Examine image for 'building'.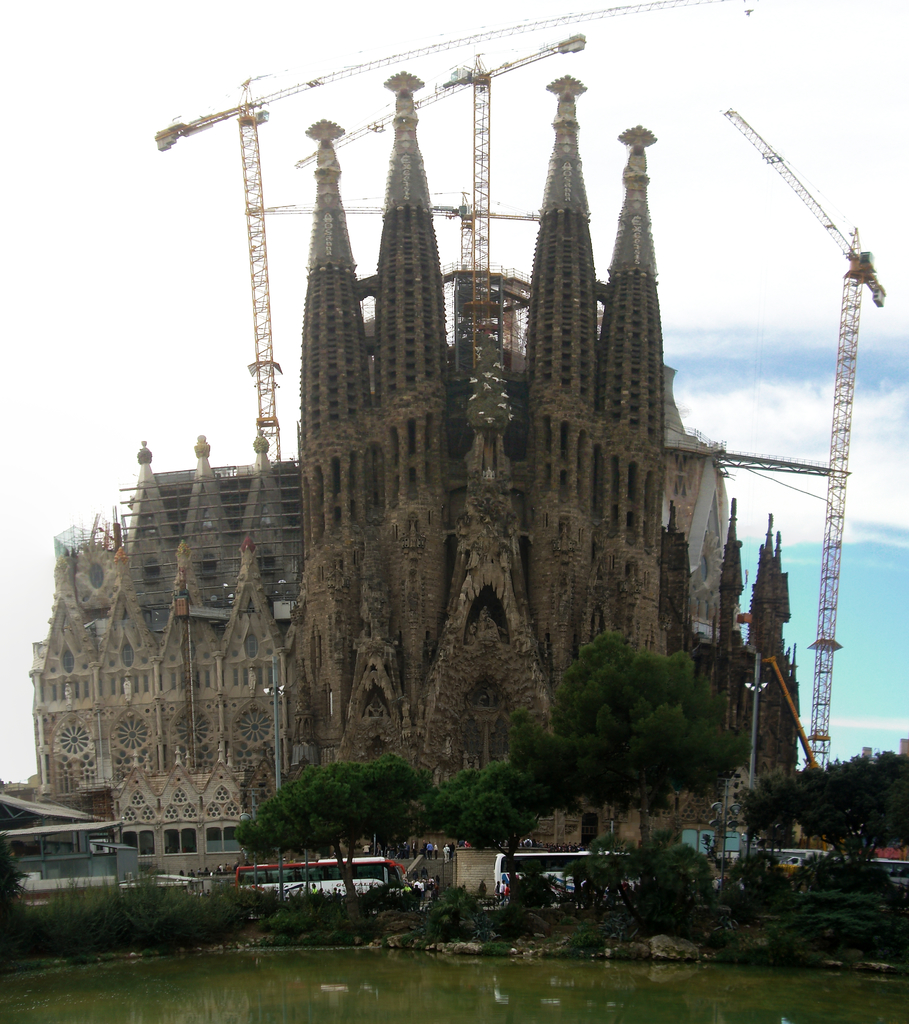
Examination result: [29, 427, 303, 875].
